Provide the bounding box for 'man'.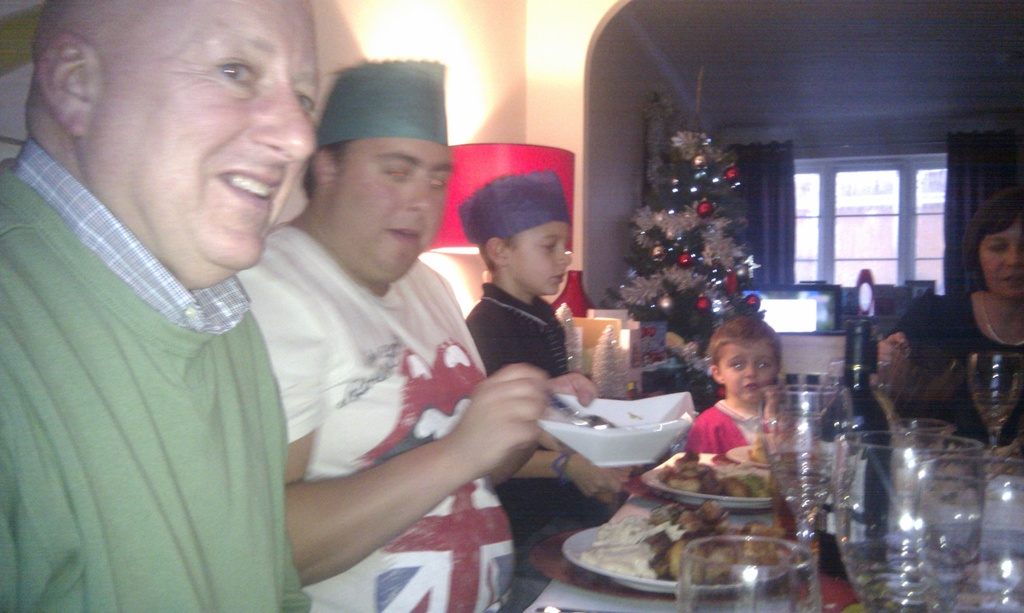
crop(200, 66, 550, 612).
